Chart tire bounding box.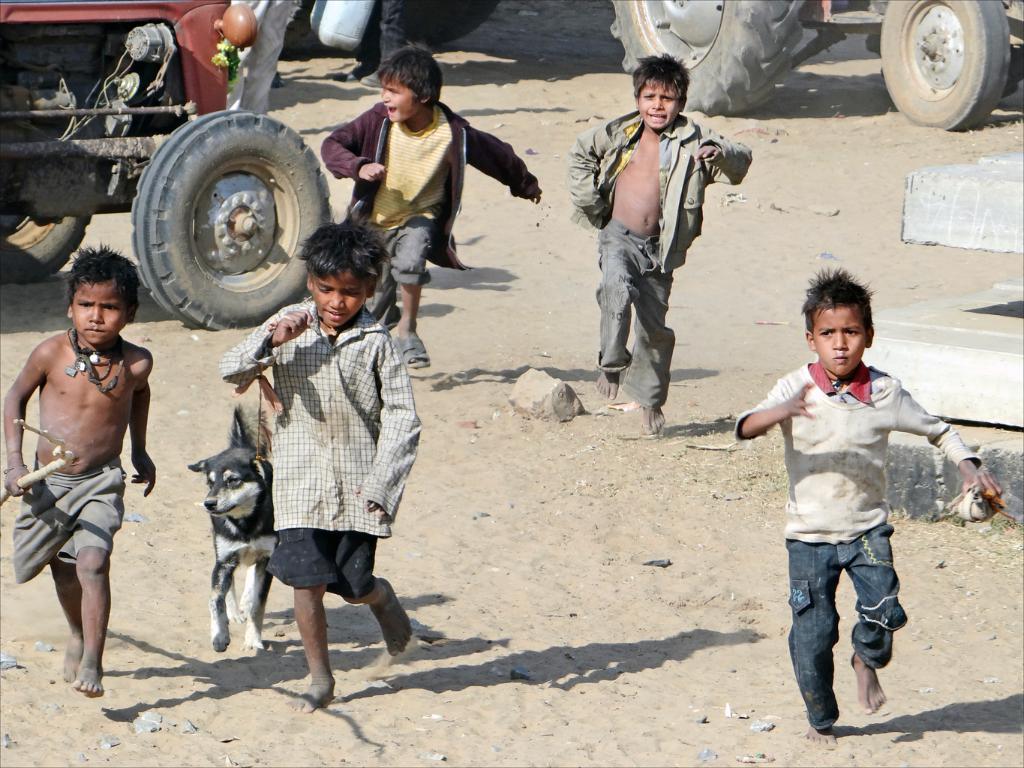
Charted: l=128, t=100, r=316, b=320.
